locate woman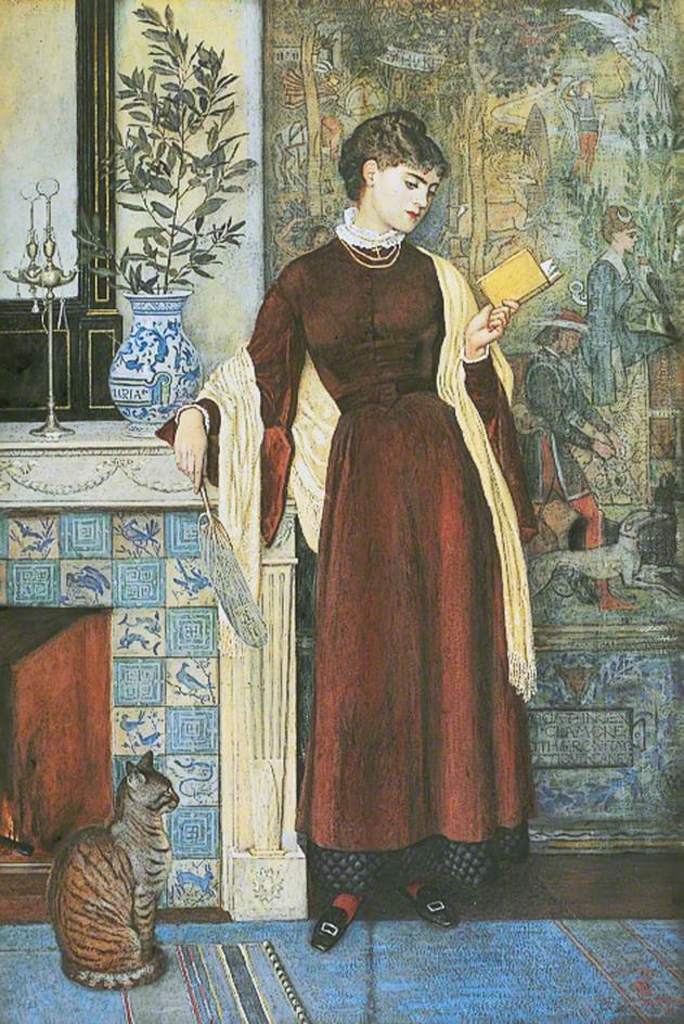
bbox(234, 126, 558, 916)
